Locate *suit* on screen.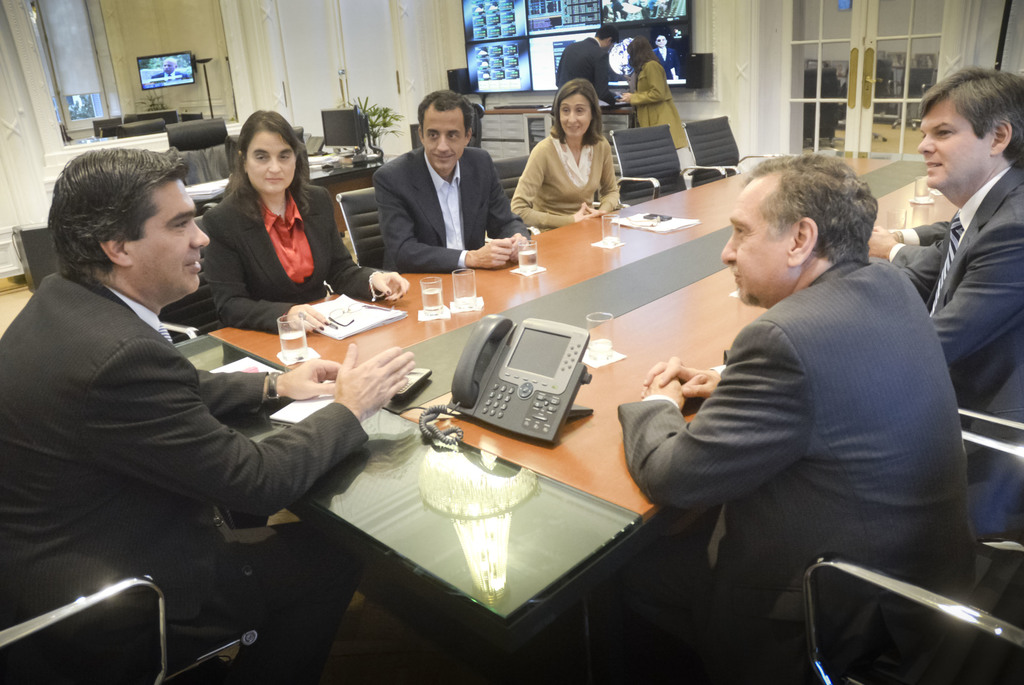
On screen at [376, 138, 533, 270].
